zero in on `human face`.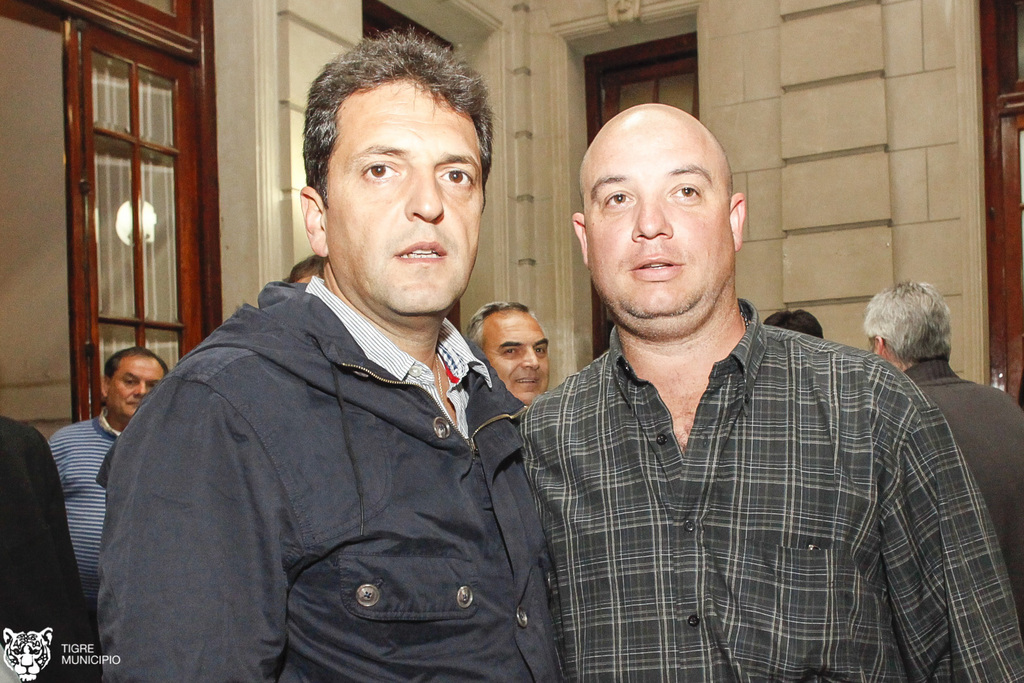
Zeroed in: 586,110,732,322.
